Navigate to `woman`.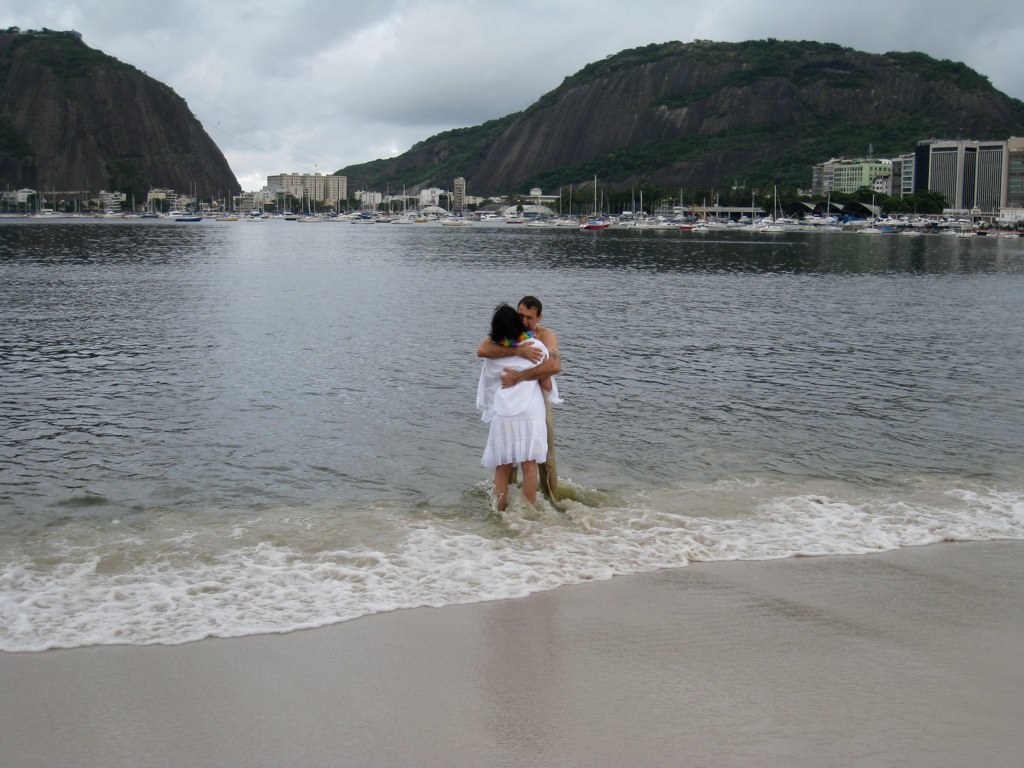
Navigation target: left=468, top=289, right=570, bottom=506.
